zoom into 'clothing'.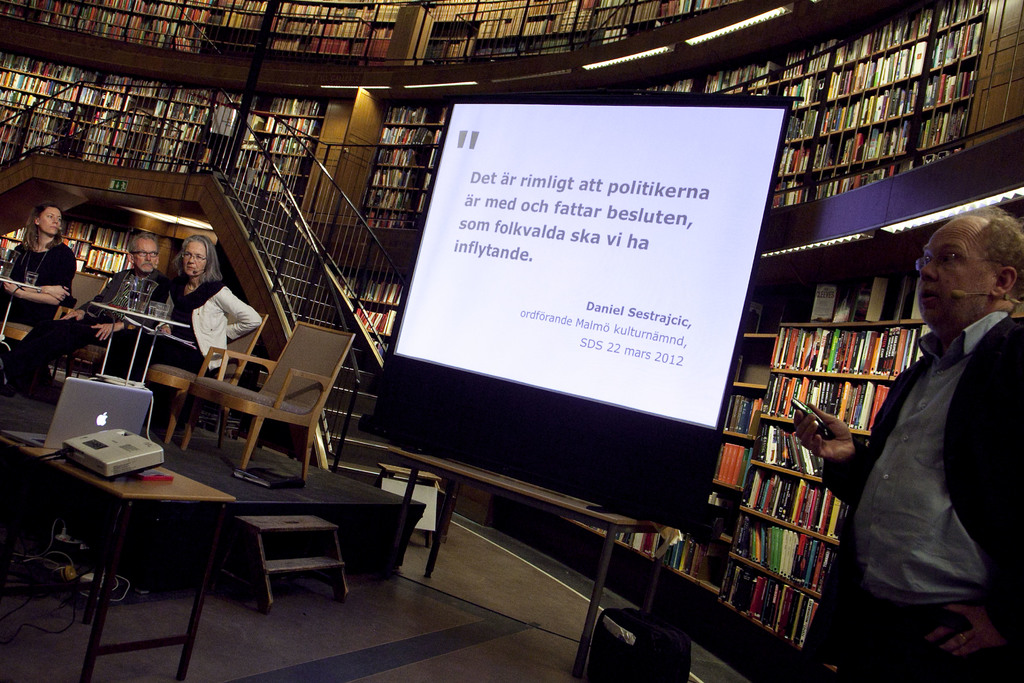
Zoom target: 111:278:259:378.
